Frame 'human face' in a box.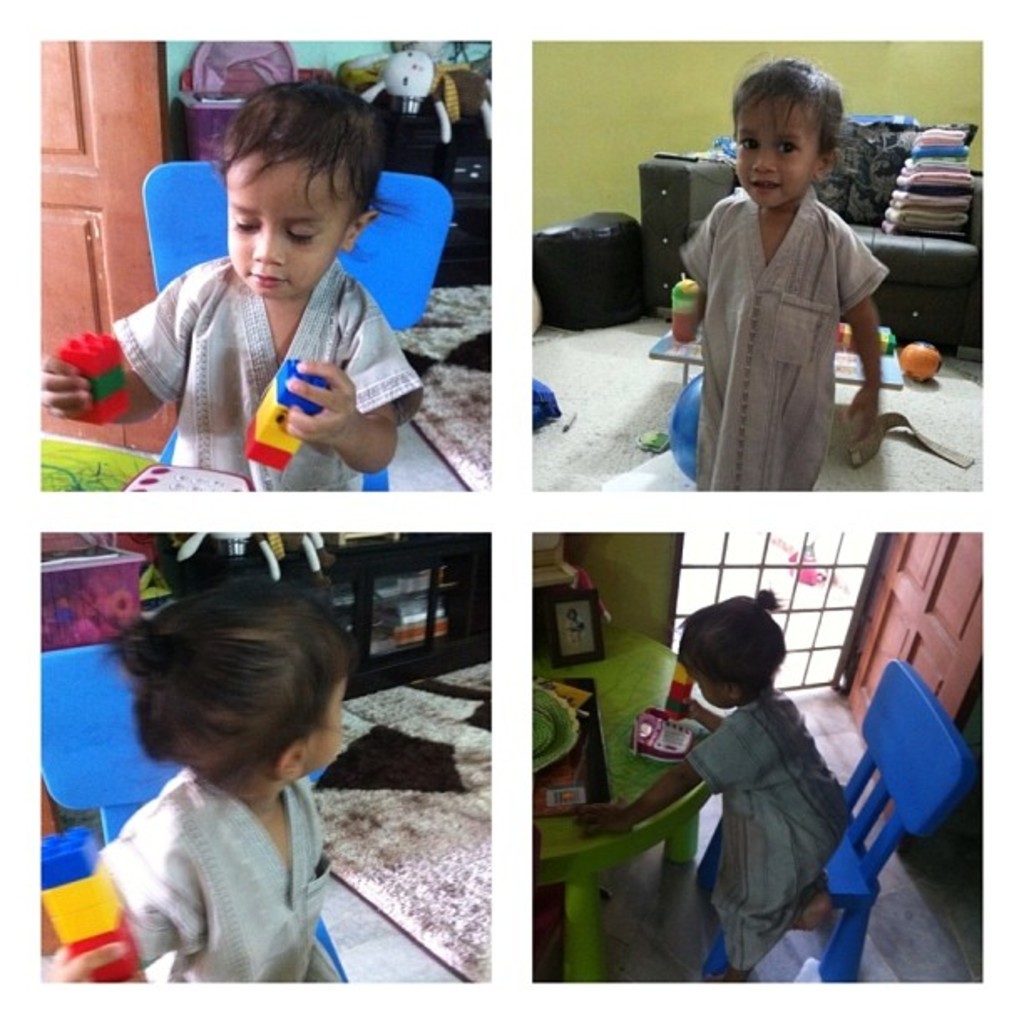
x1=228, y1=157, x2=360, y2=301.
